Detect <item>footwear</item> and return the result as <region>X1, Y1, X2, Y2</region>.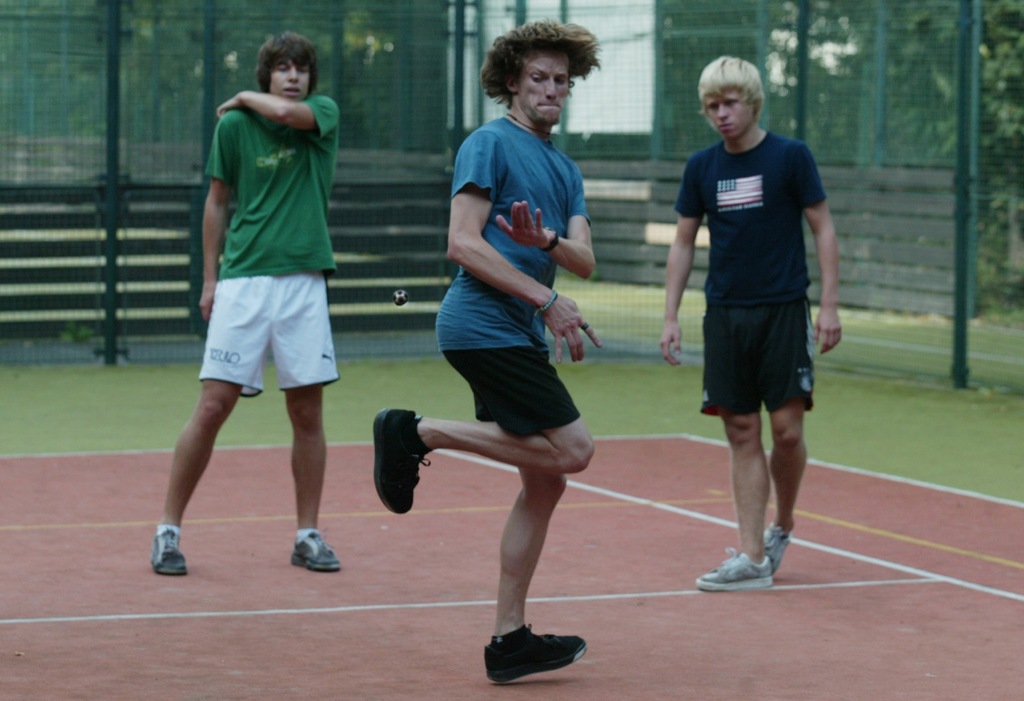
<region>481, 618, 577, 681</region>.
